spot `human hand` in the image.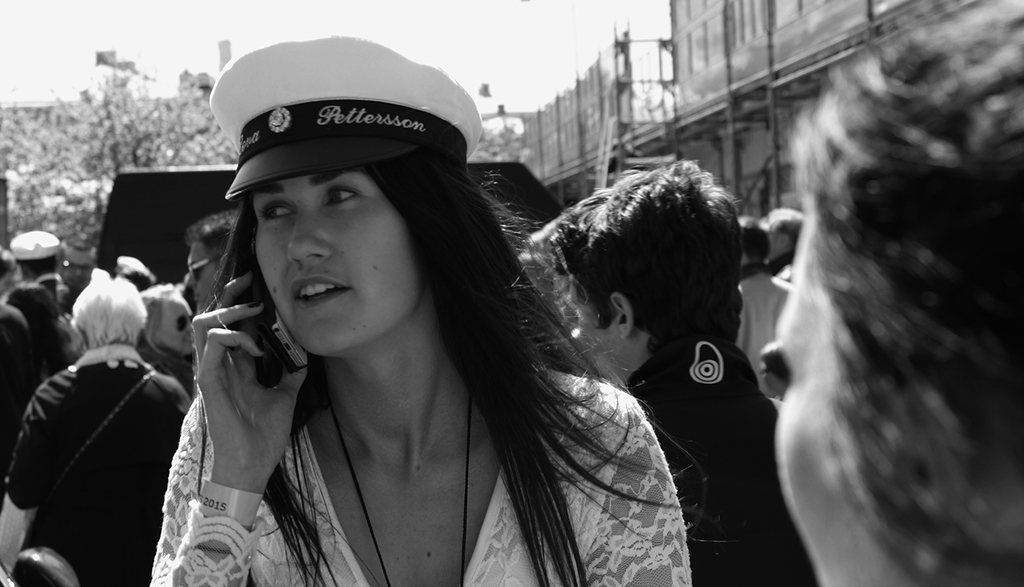
`human hand` found at l=173, t=261, r=289, b=499.
